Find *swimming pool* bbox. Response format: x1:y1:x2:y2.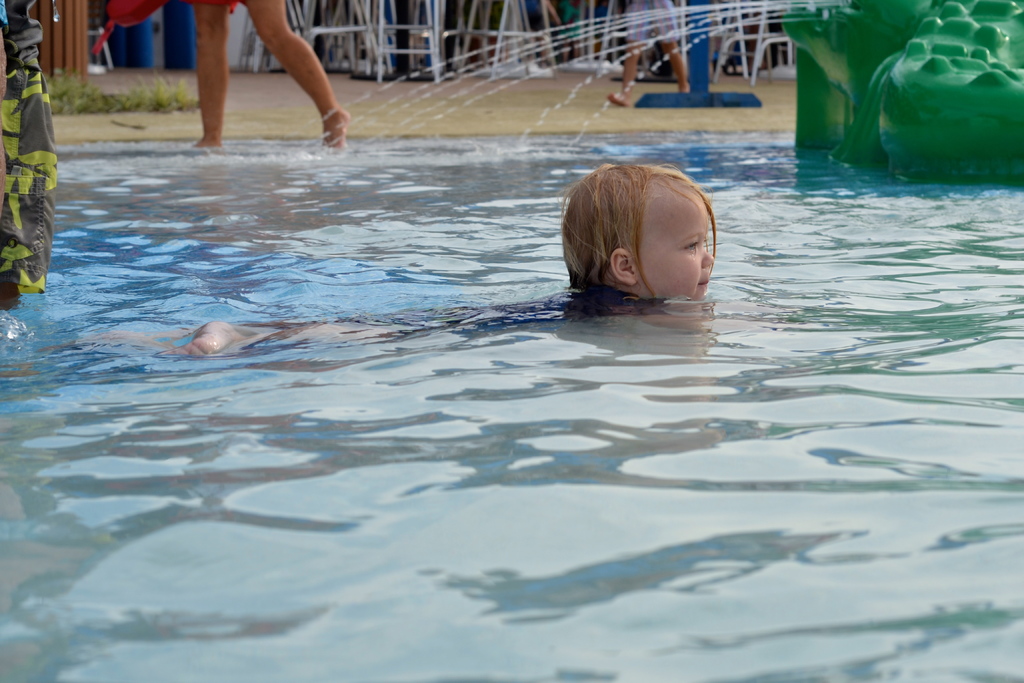
0:124:1023:682.
